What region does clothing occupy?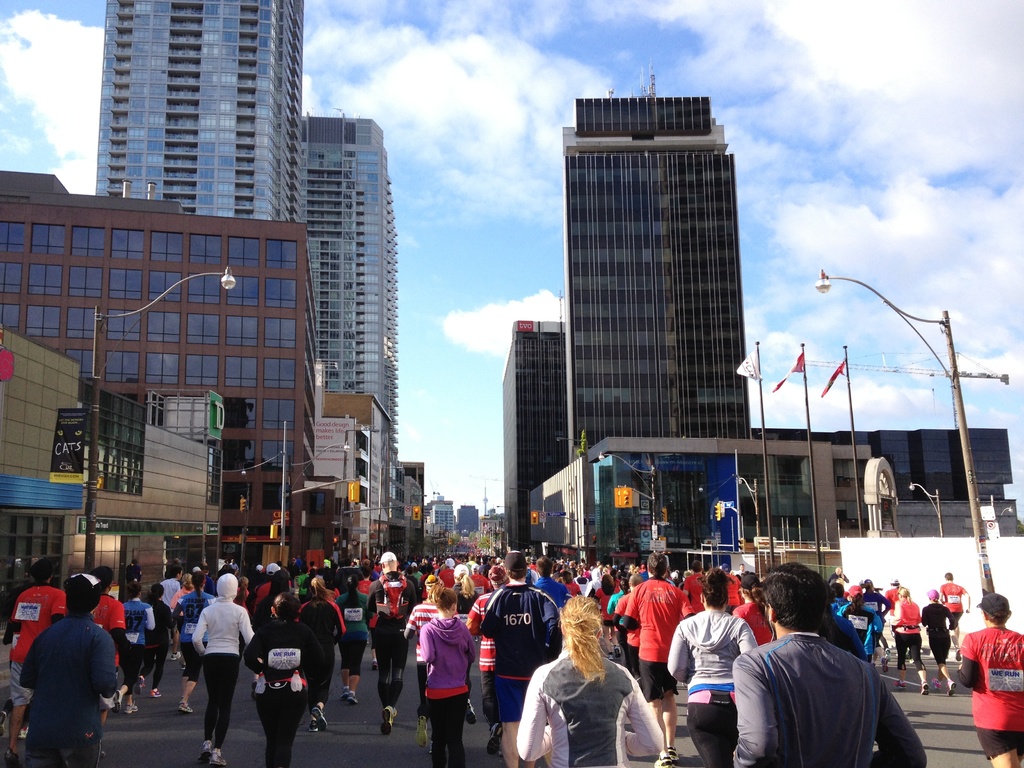
(left=615, top=575, right=696, bottom=698).
